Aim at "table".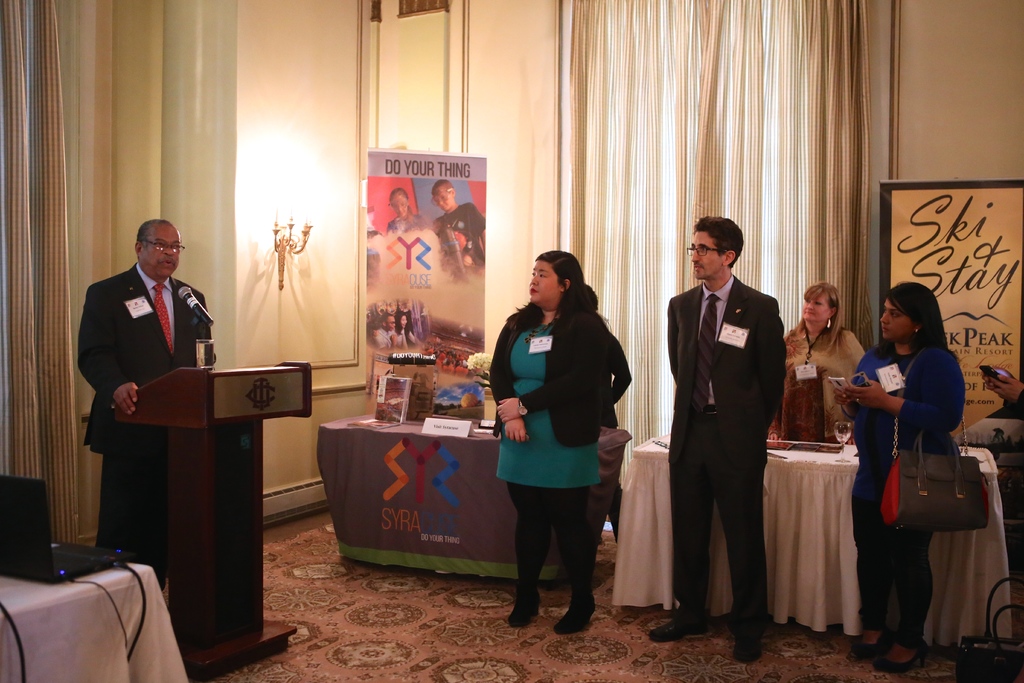
Aimed at box(0, 566, 182, 682).
